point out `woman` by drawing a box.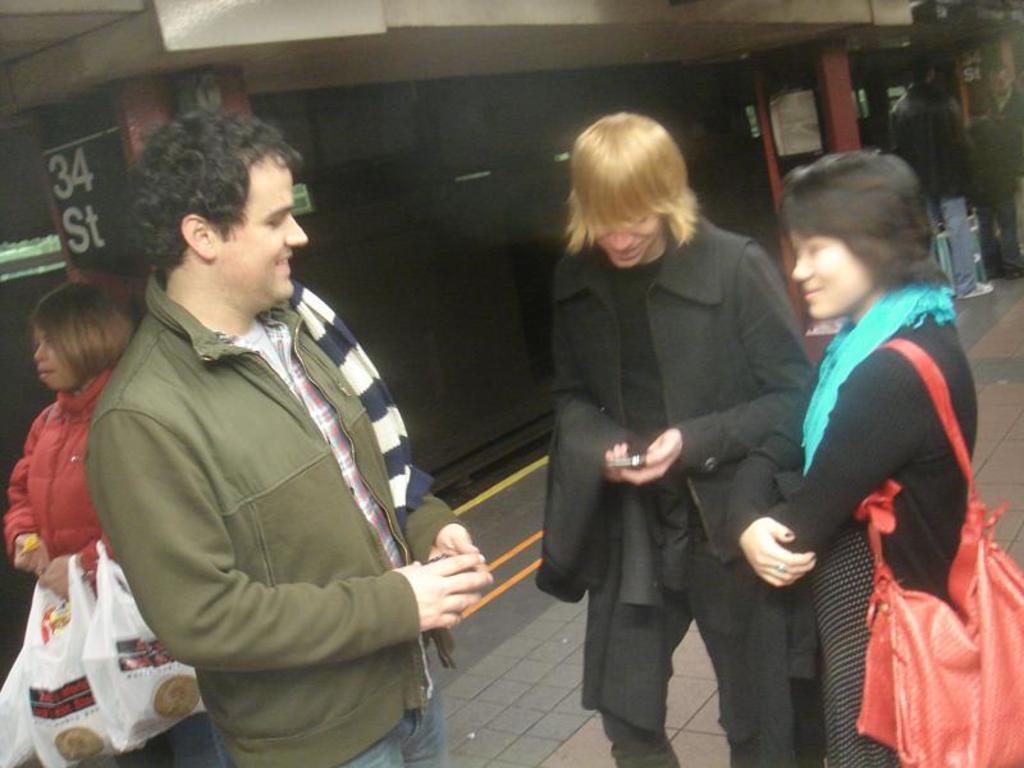
pyautogui.locateOnScreen(0, 288, 216, 767).
